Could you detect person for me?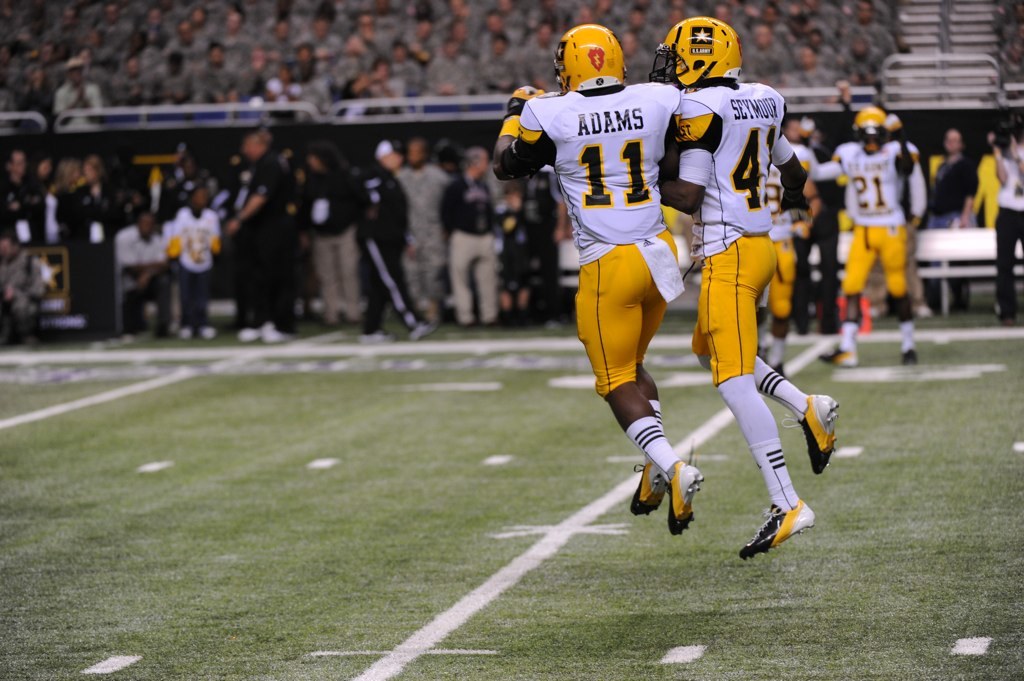
Detection result: <region>641, 13, 838, 560</region>.
